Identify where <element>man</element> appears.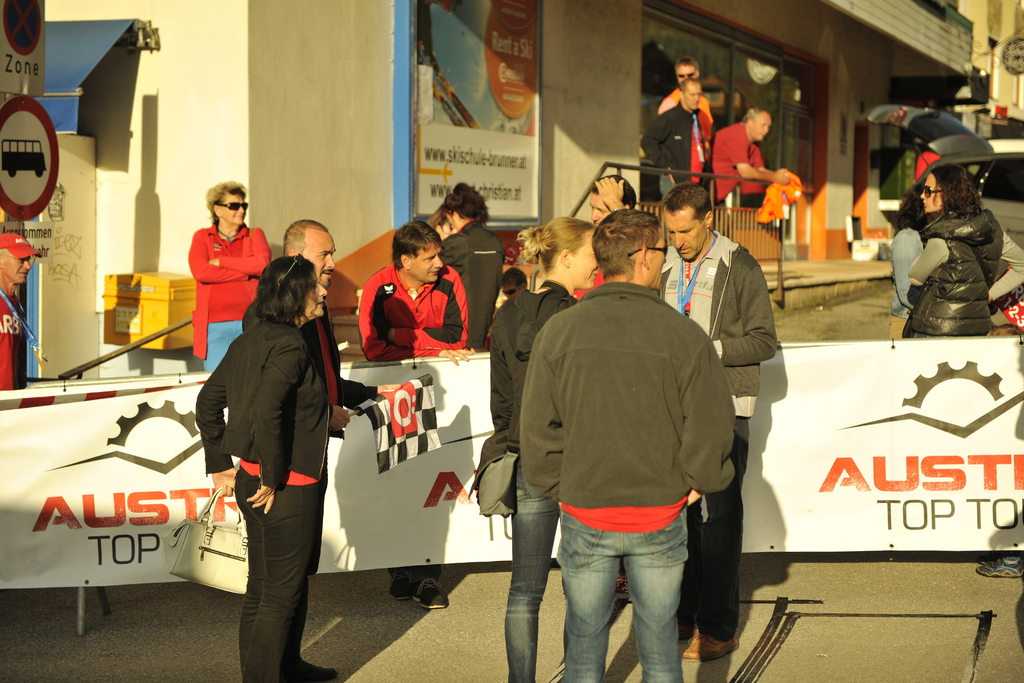
Appears at Rect(349, 220, 488, 383).
